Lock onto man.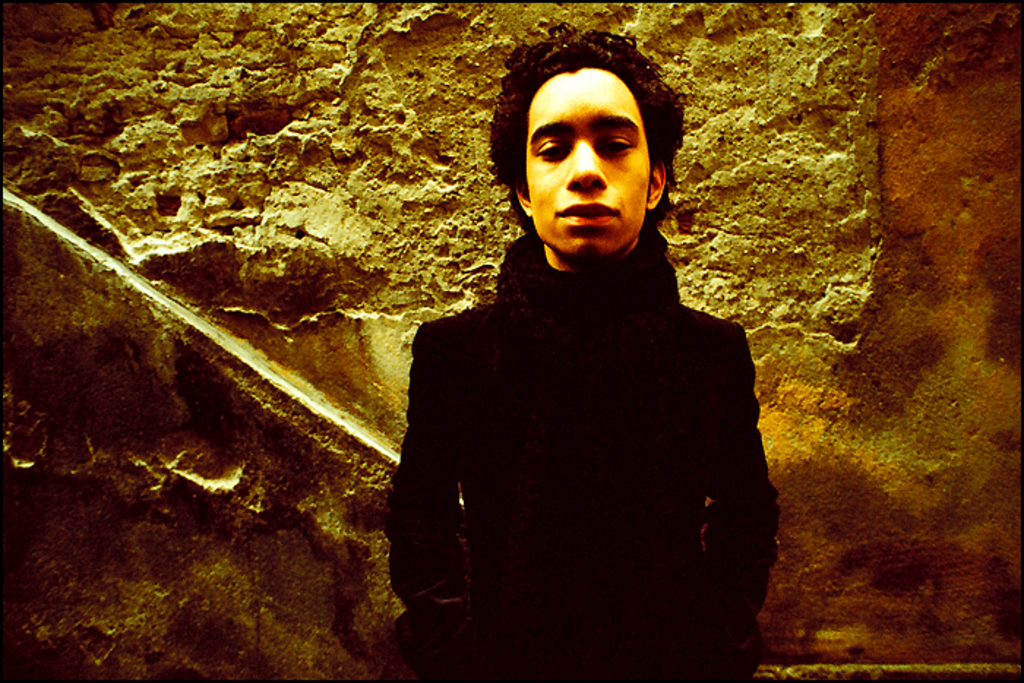
Locked: locate(372, 54, 778, 676).
